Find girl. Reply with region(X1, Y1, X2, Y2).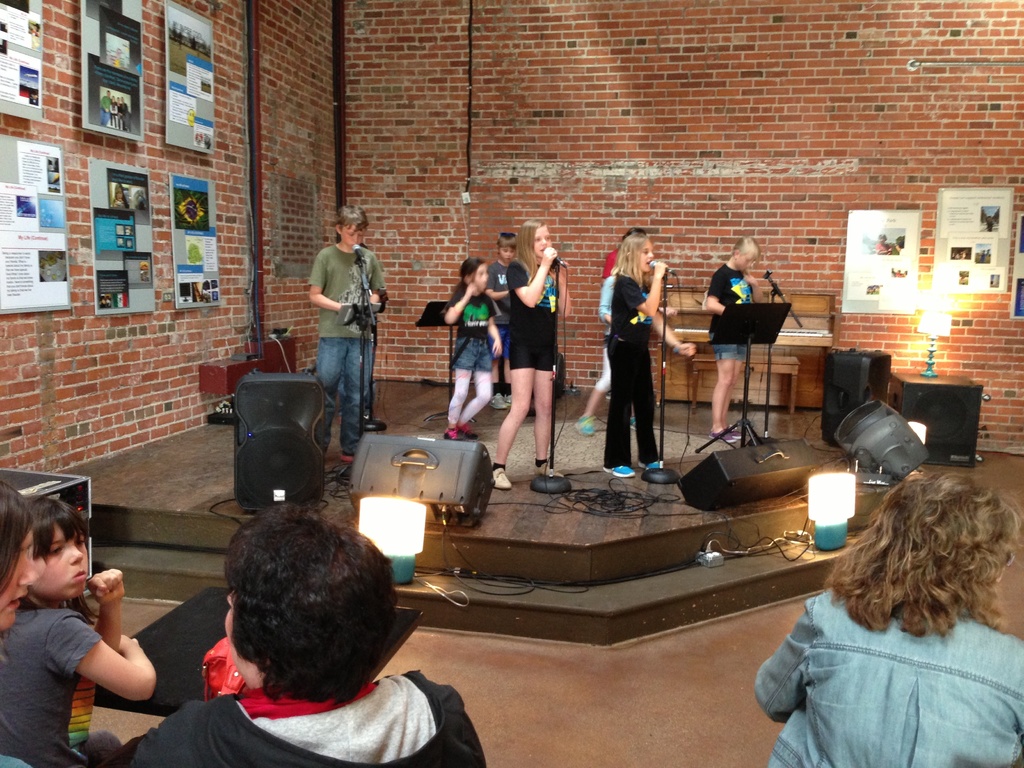
region(759, 470, 1023, 767).
